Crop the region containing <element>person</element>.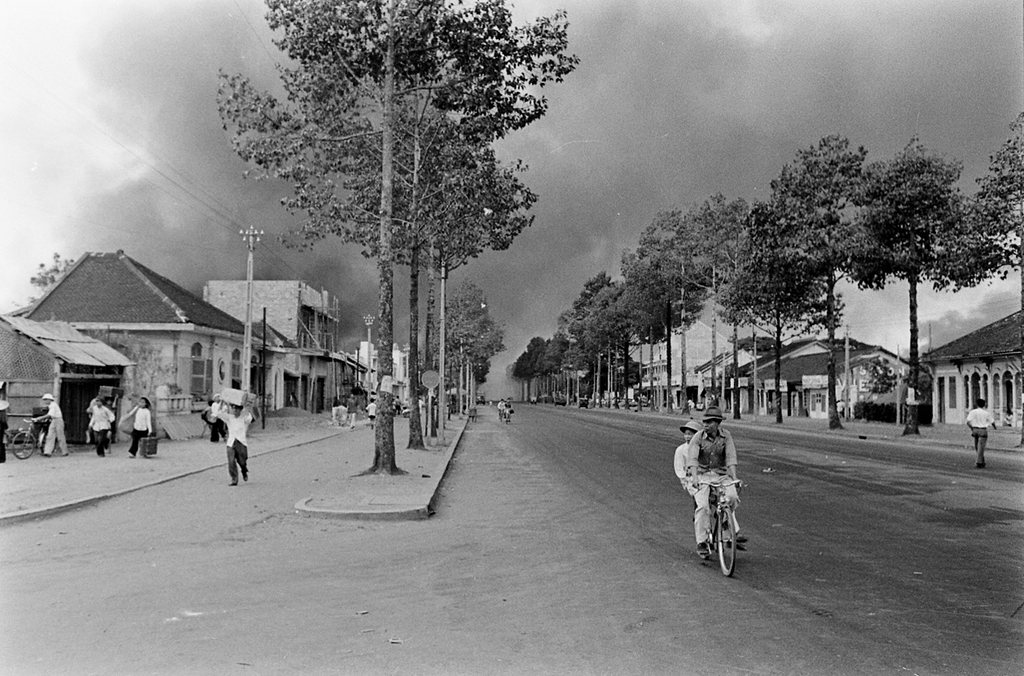
Crop region: bbox(93, 399, 110, 461).
